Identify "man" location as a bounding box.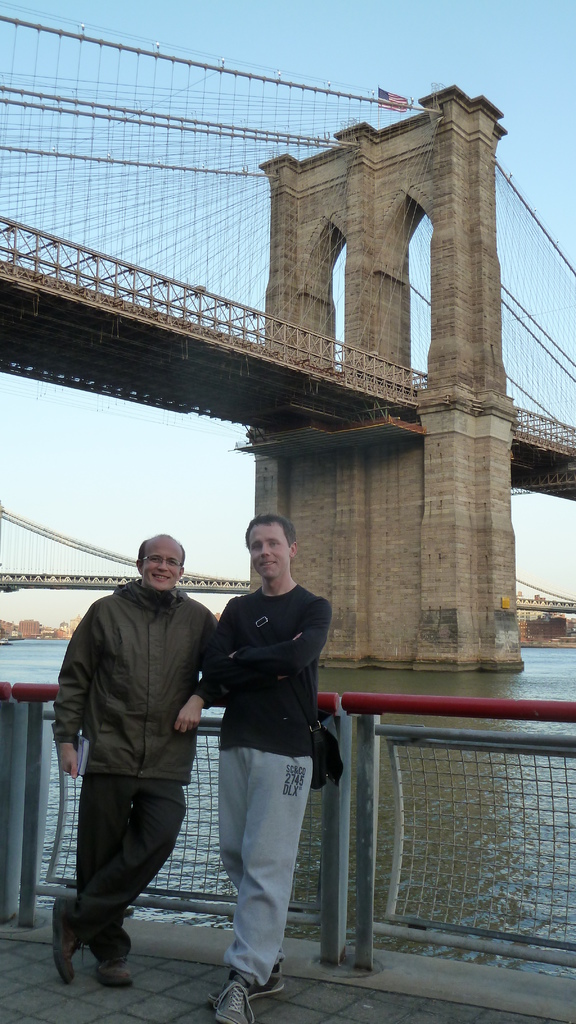
40,511,220,993.
